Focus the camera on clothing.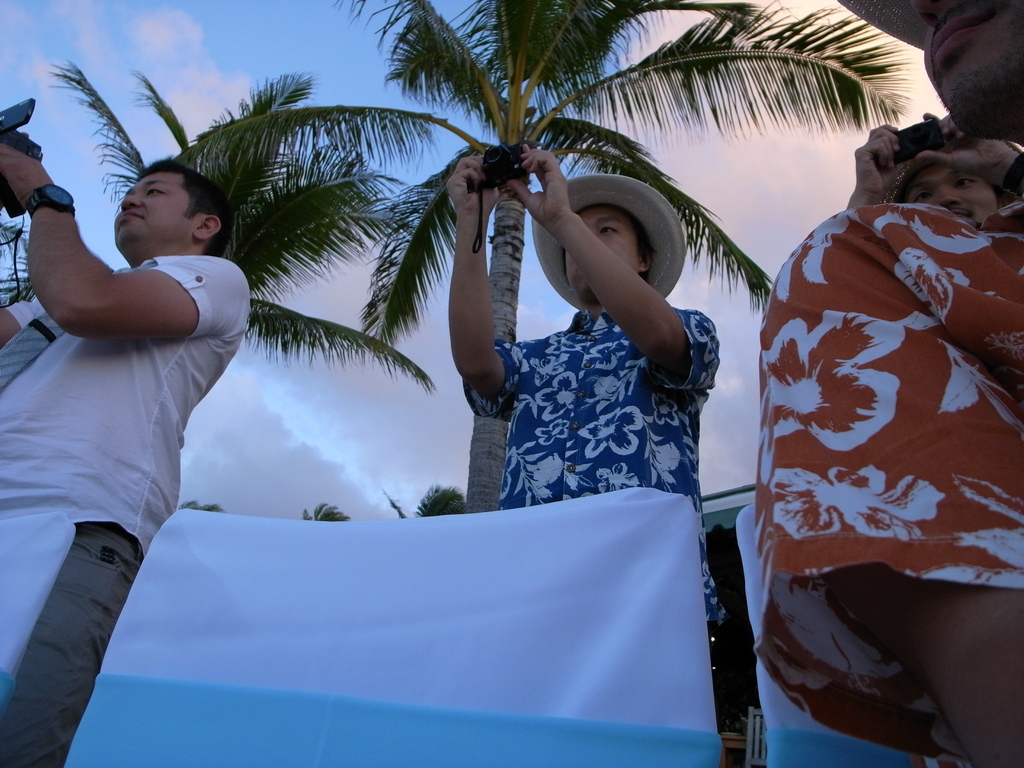
Focus region: x1=463, y1=305, x2=718, y2=633.
